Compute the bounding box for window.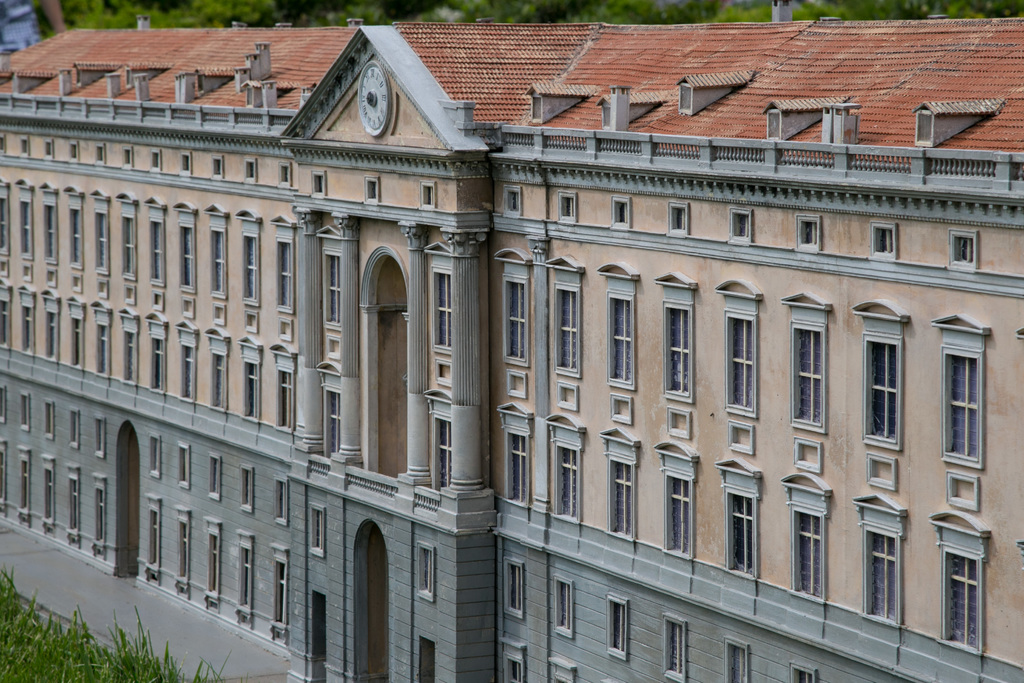
(left=274, top=475, right=289, bottom=522).
